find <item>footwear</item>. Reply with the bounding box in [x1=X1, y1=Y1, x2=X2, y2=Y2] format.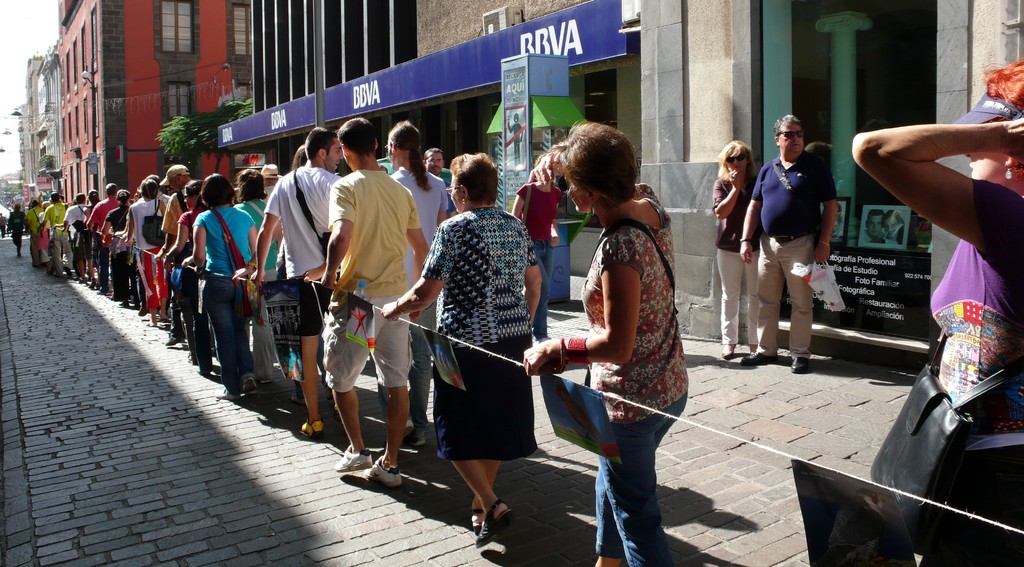
[x1=163, y1=337, x2=184, y2=347].
